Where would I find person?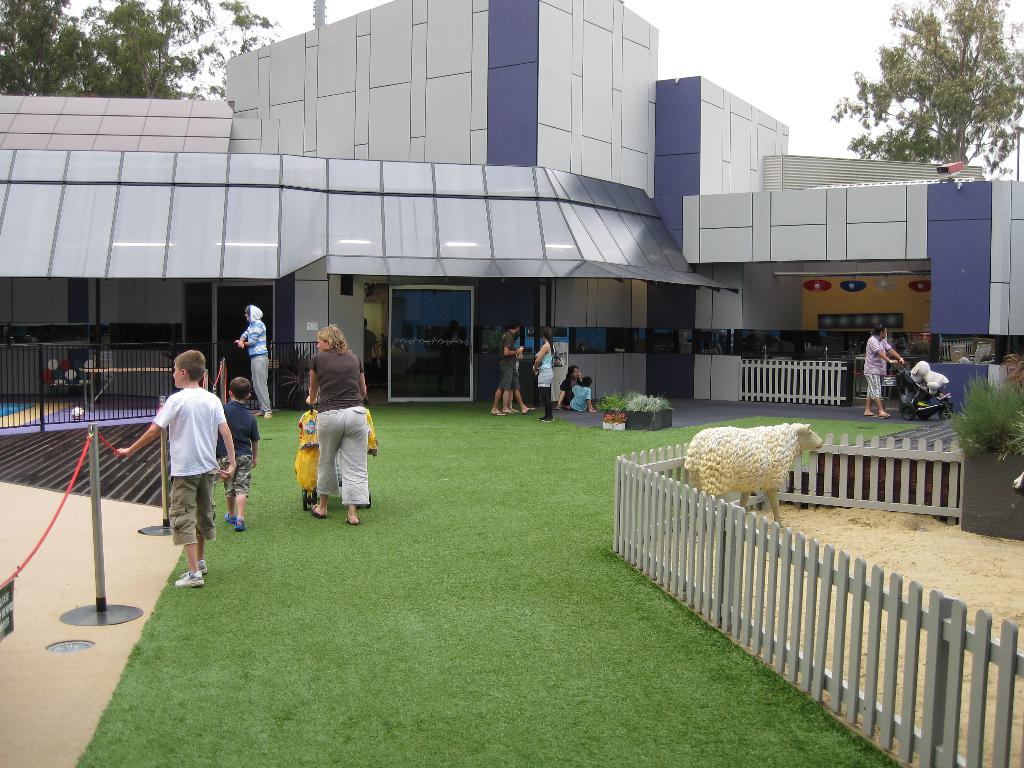
At pyautogui.locateOnScreen(289, 326, 365, 541).
